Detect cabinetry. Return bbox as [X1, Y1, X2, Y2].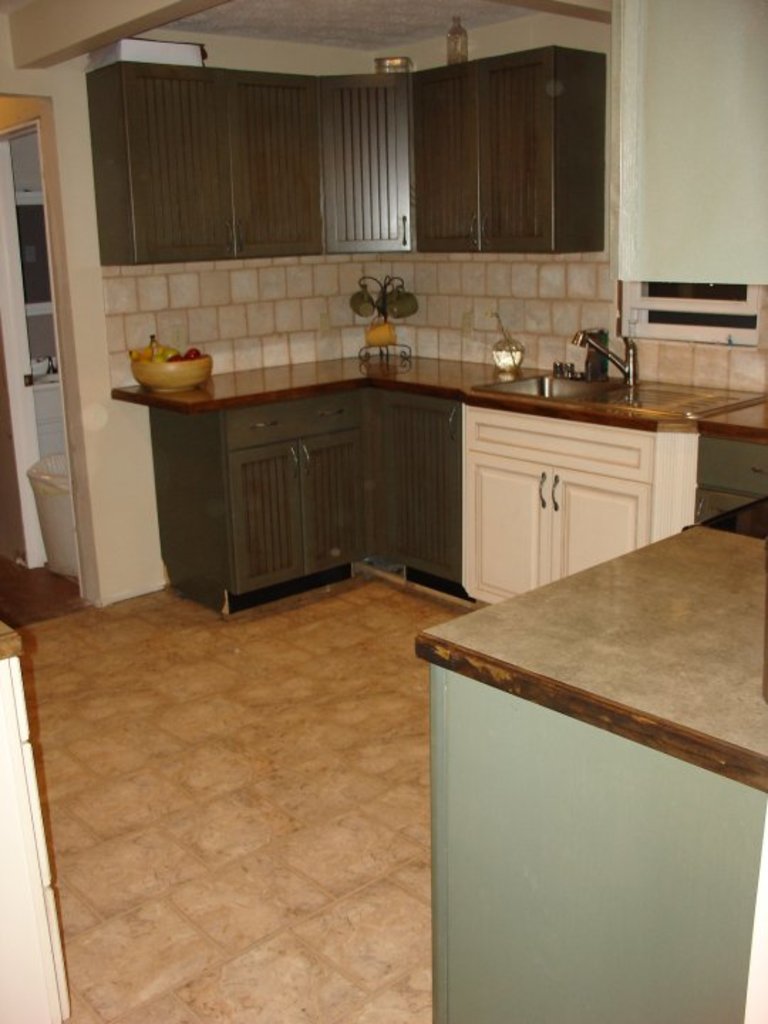
[368, 380, 466, 590].
